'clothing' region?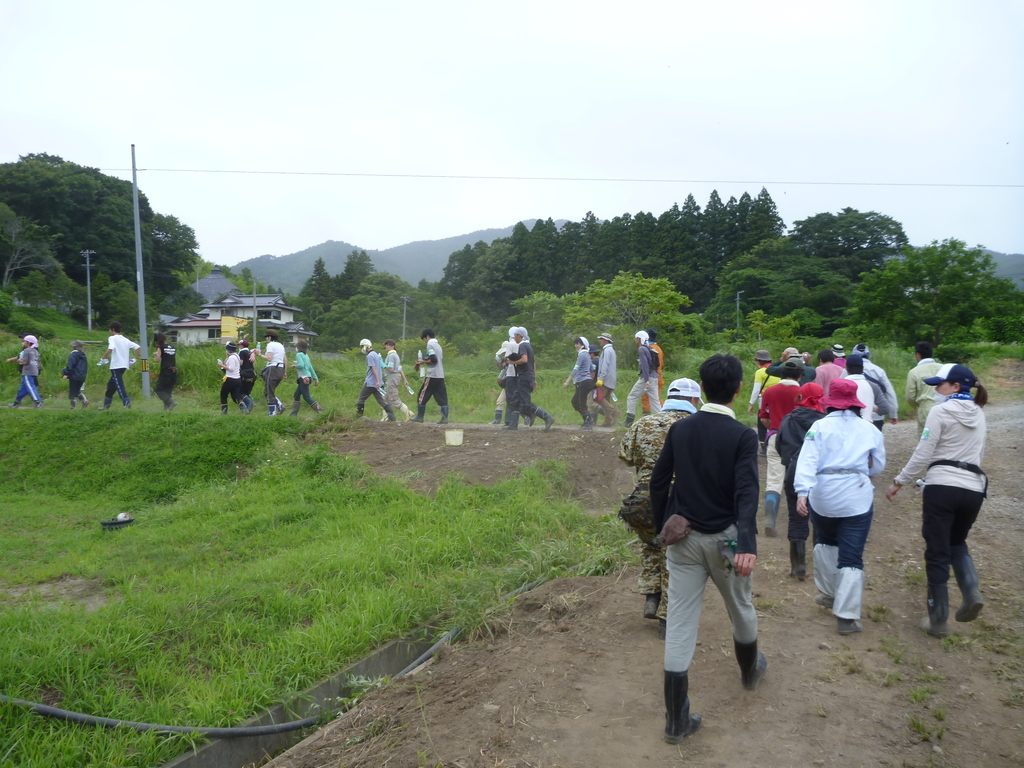
761,375,806,494
